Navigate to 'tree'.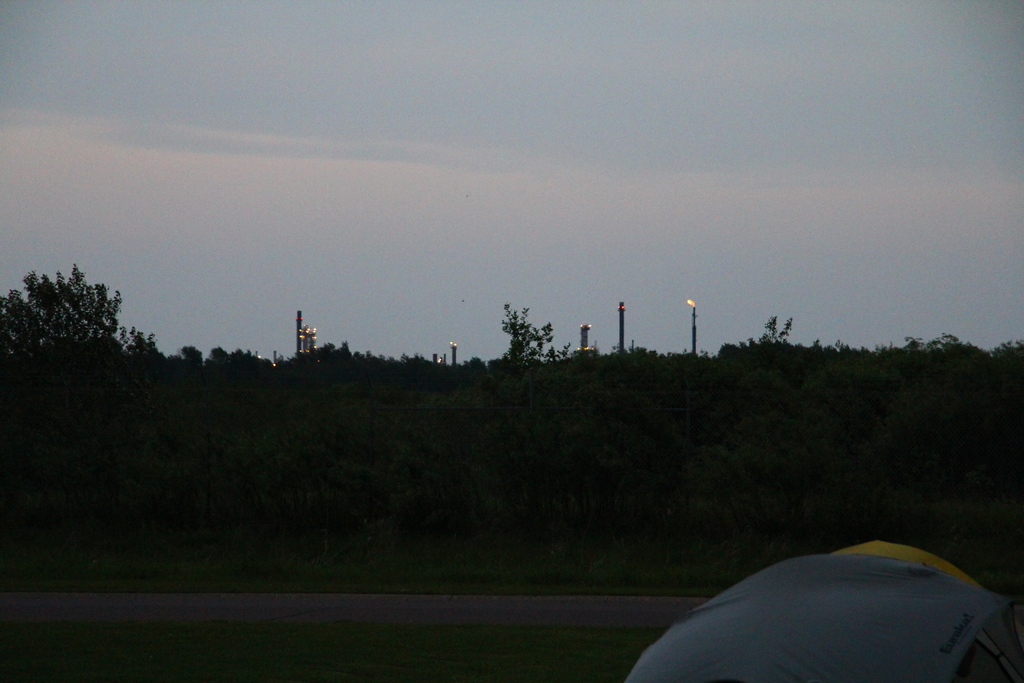
Navigation target: pyautogui.locateOnScreen(355, 352, 485, 472).
